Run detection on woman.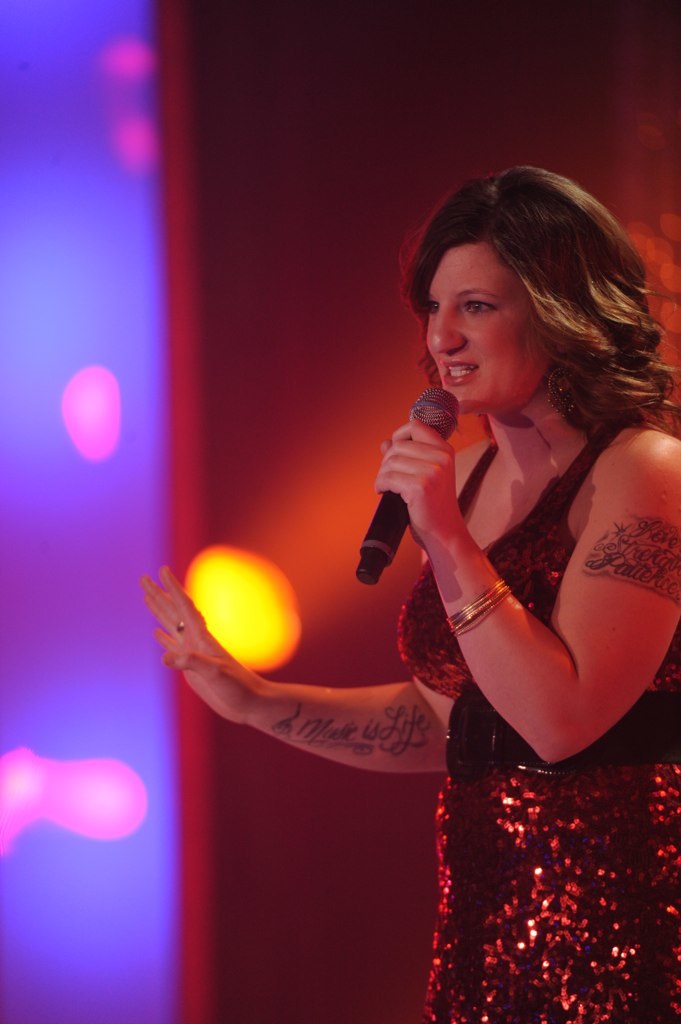
Result: (172,180,664,914).
